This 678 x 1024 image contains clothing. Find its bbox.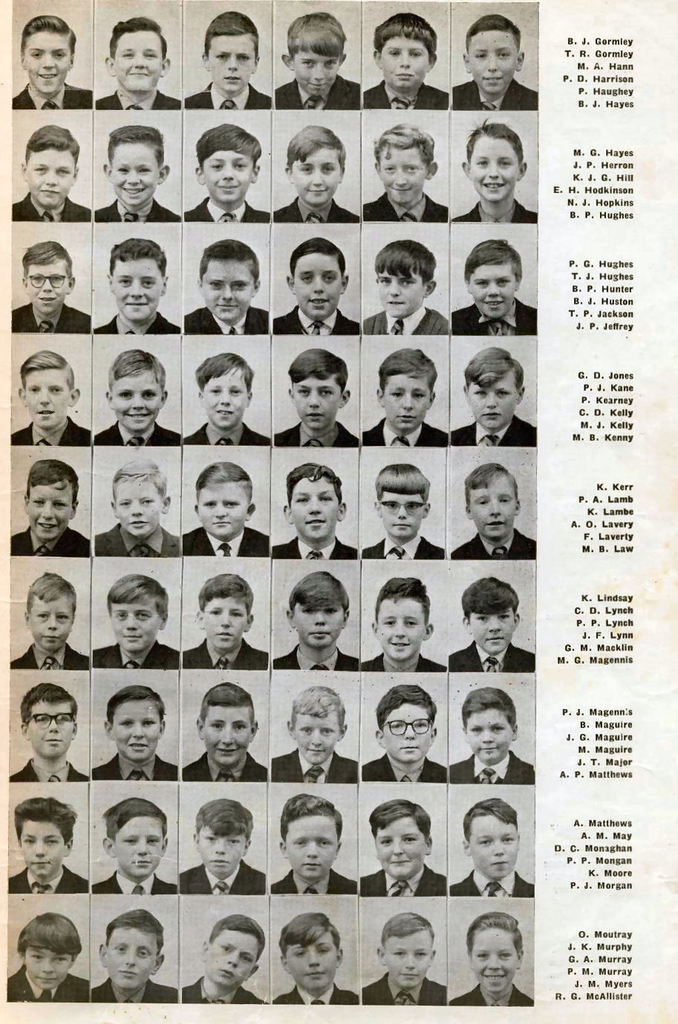
359, 752, 446, 780.
